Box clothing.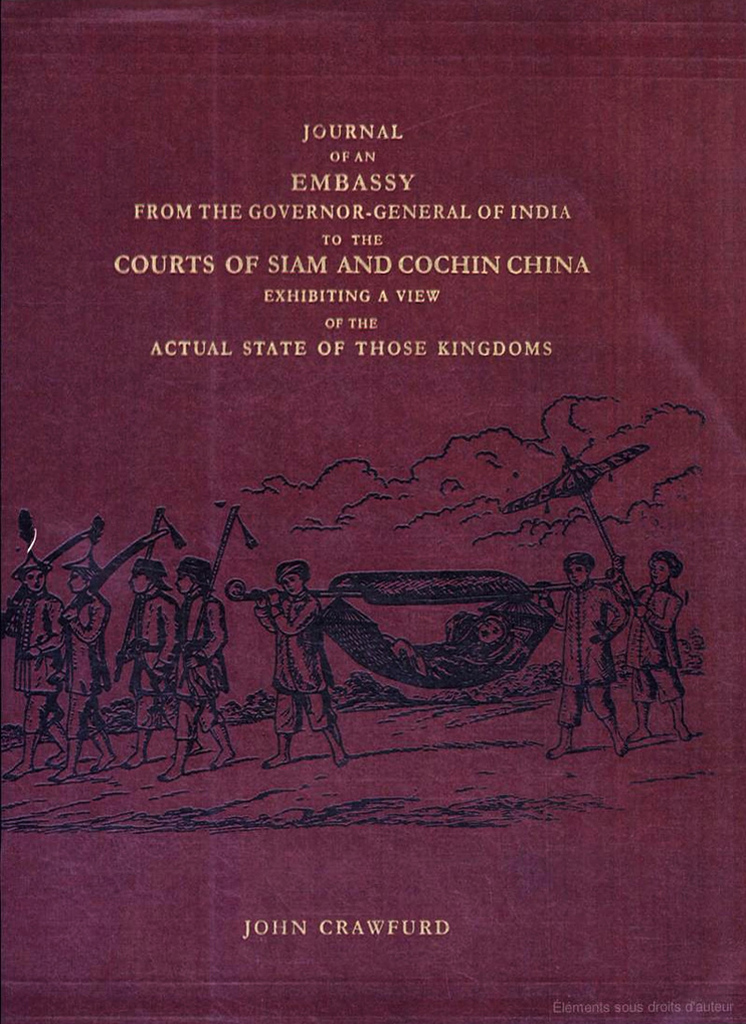
detection(104, 583, 177, 756).
